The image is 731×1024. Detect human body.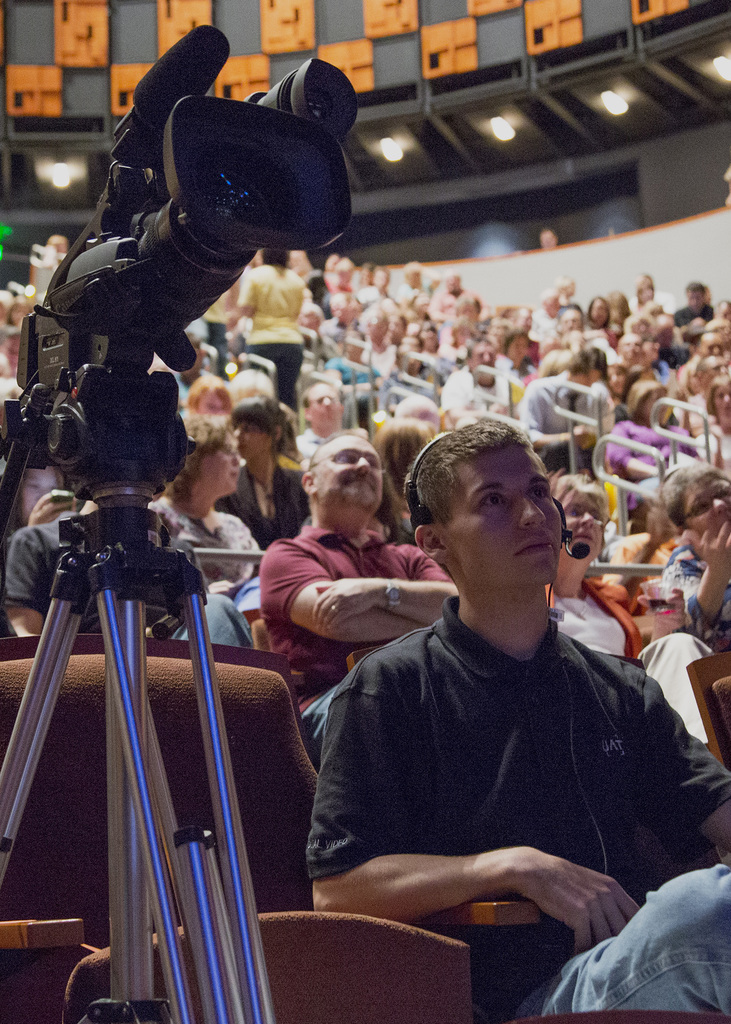
Detection: rect(186, 374, 239, 411).
